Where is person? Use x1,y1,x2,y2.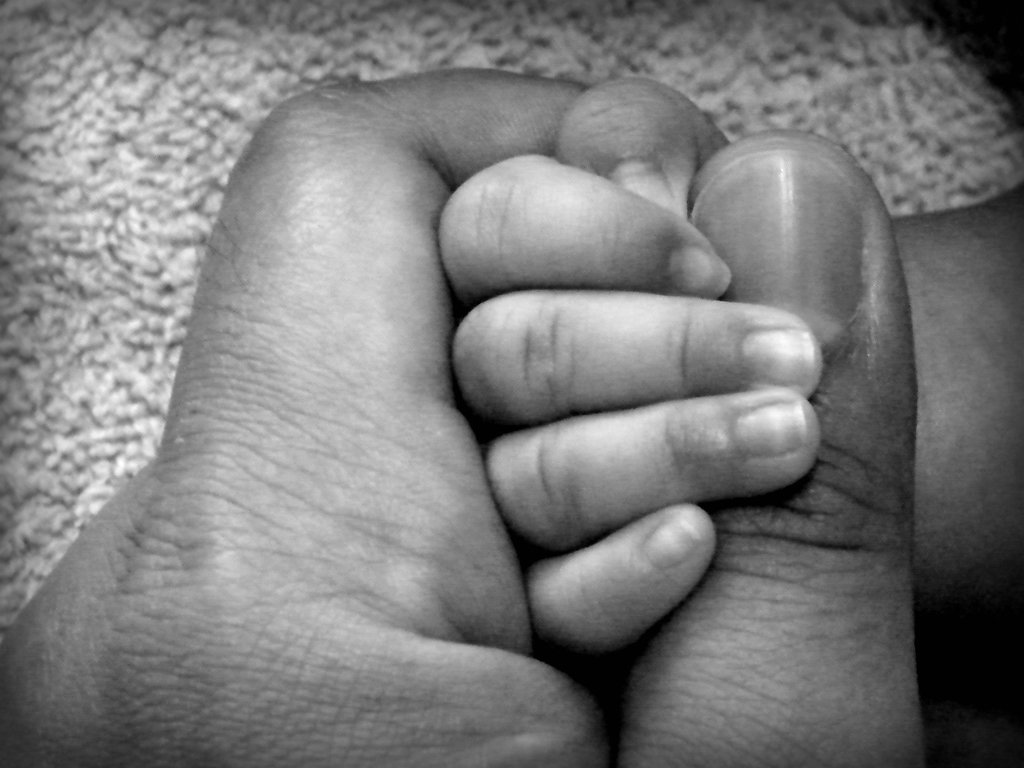
0,61,932,767.
